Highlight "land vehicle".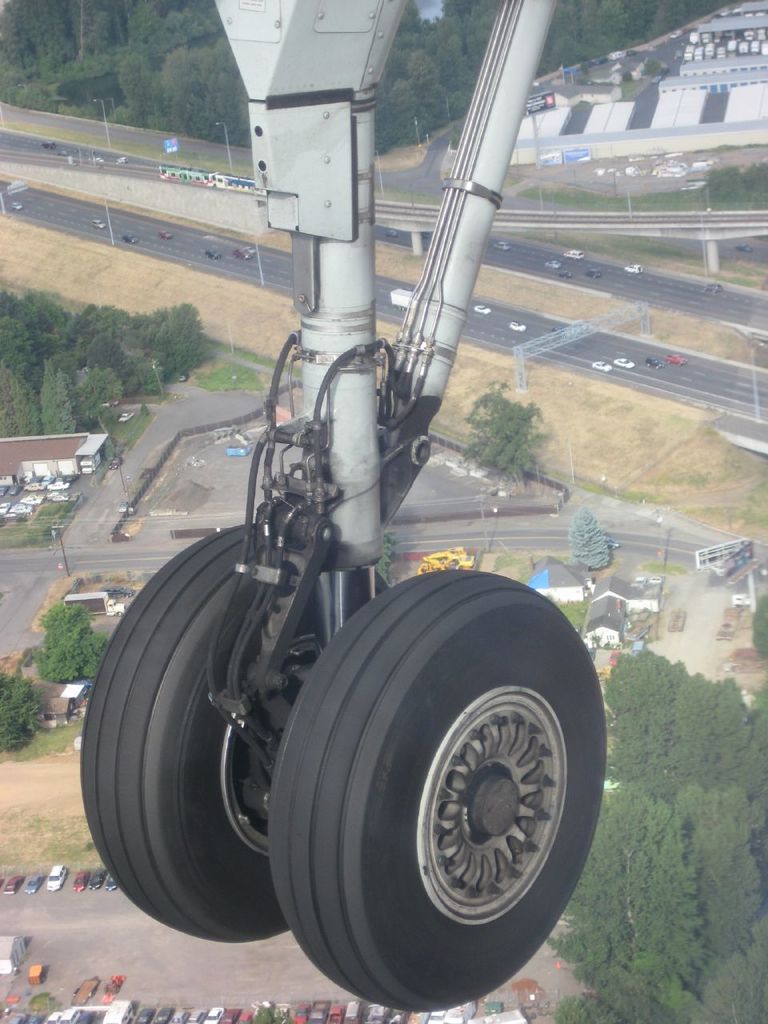
Highlighted region: [722,25,732,39].
